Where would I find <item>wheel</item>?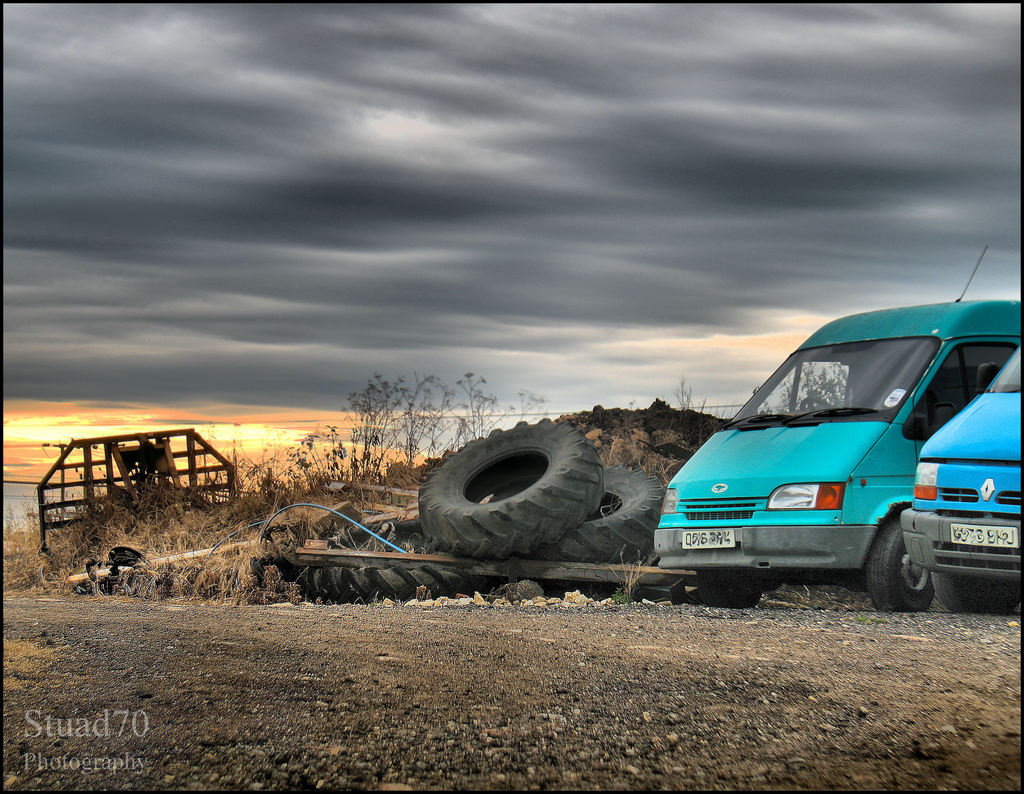
At [left=423, top=417, right=604, bottom=565].
